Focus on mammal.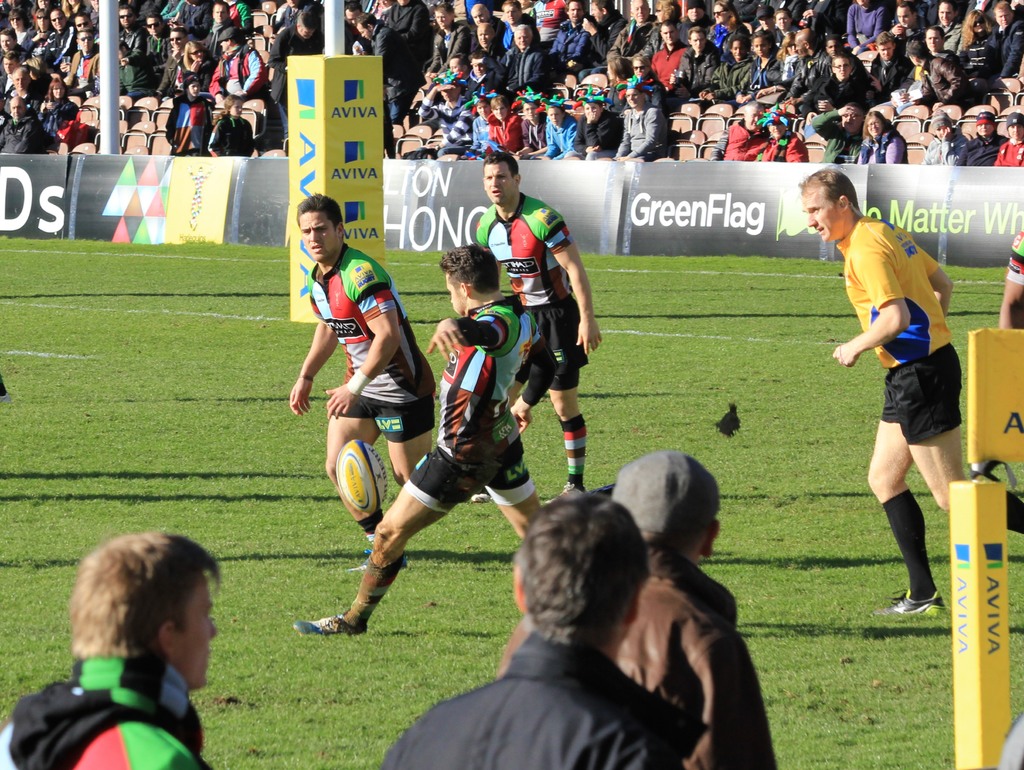
Focused at [left=164, top=72, right=215, bottom=160].
